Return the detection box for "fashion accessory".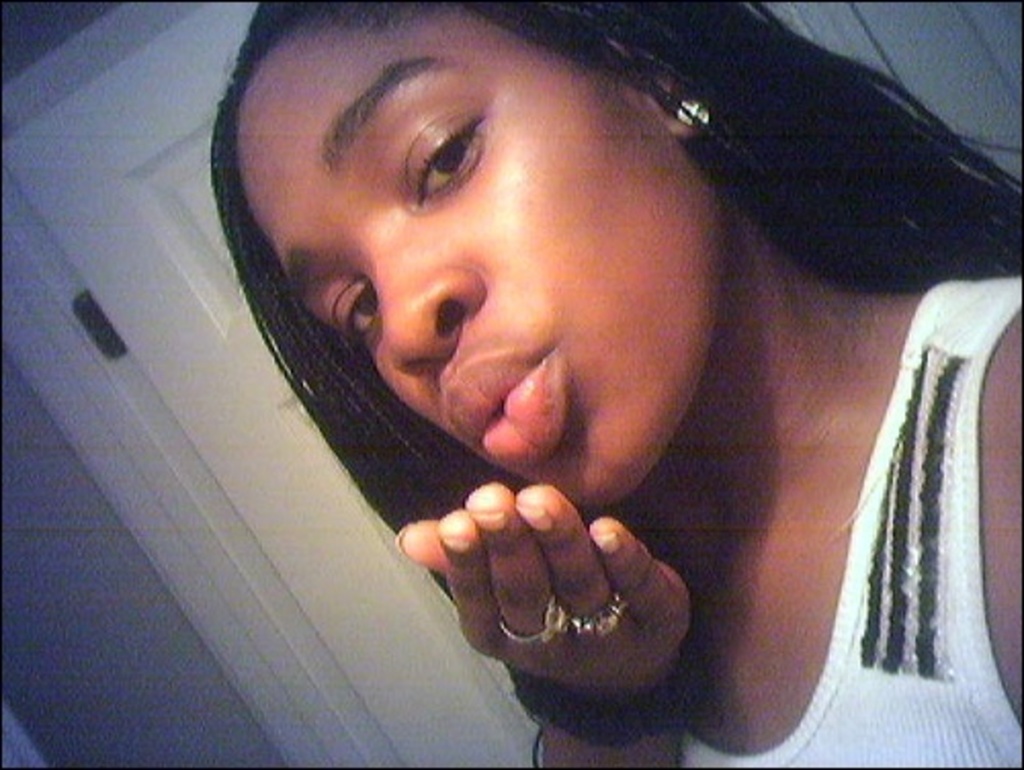
crop(494, 592, 569, 647).
